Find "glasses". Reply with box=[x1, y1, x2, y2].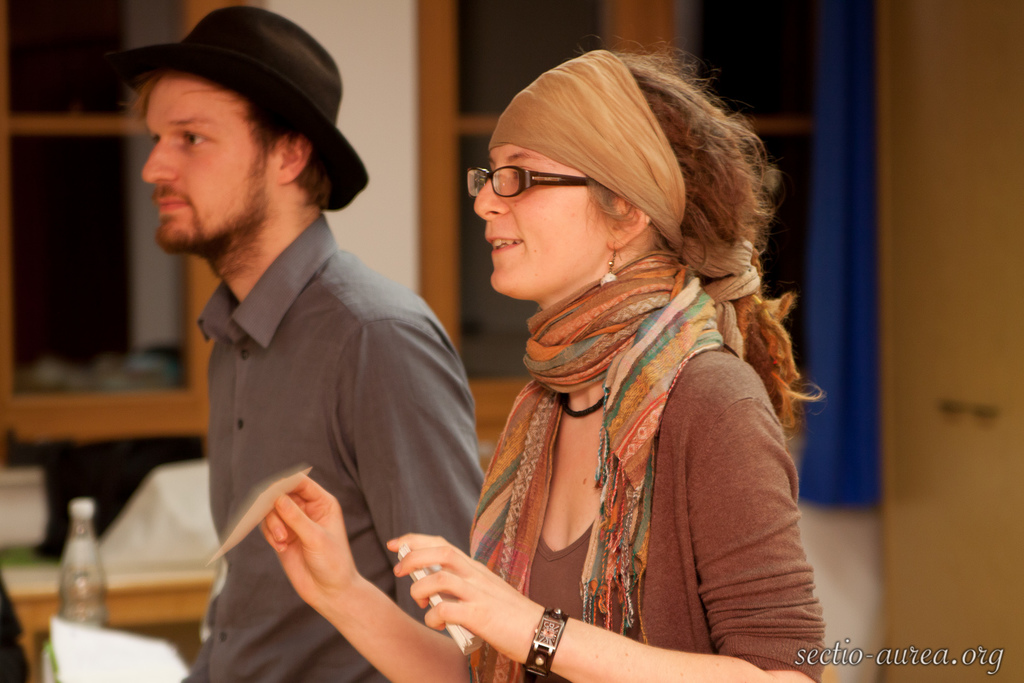
box=[470, 156, 603, 202].
